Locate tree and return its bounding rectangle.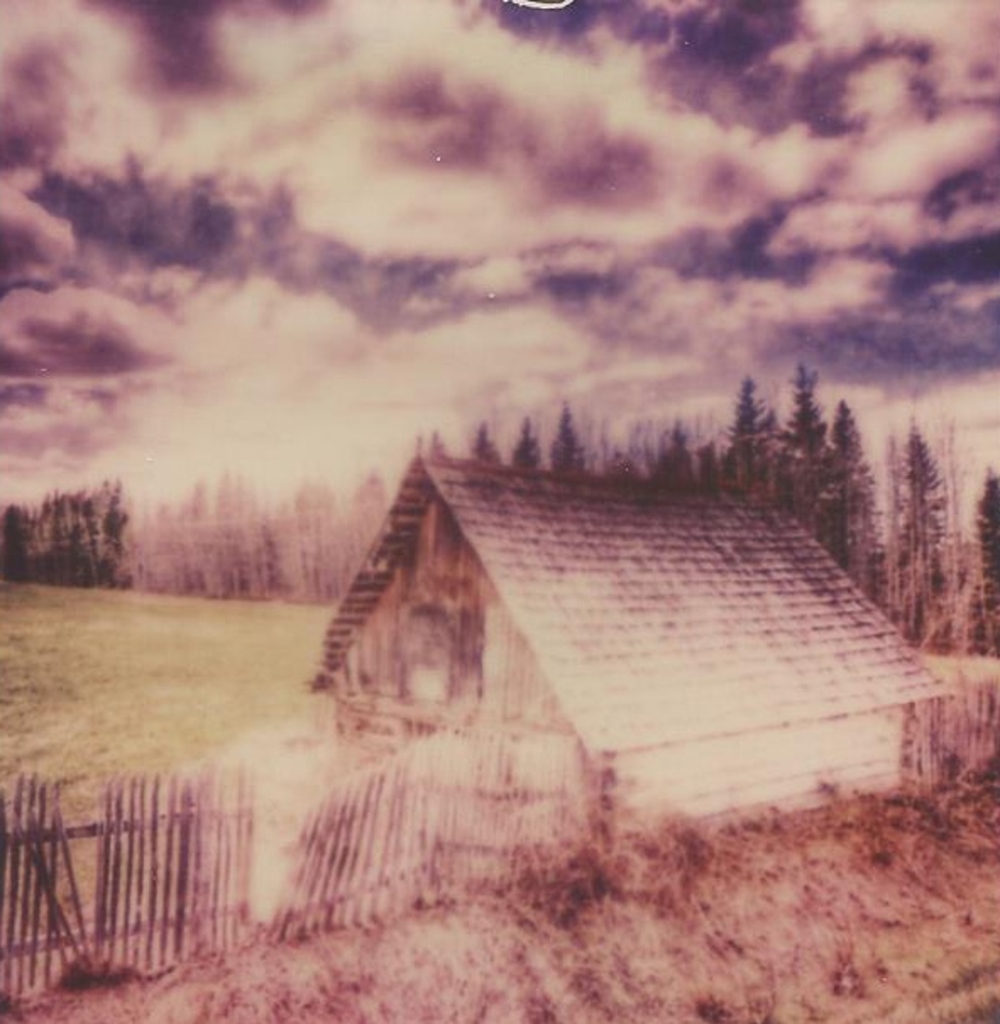
547 403 597 479.
